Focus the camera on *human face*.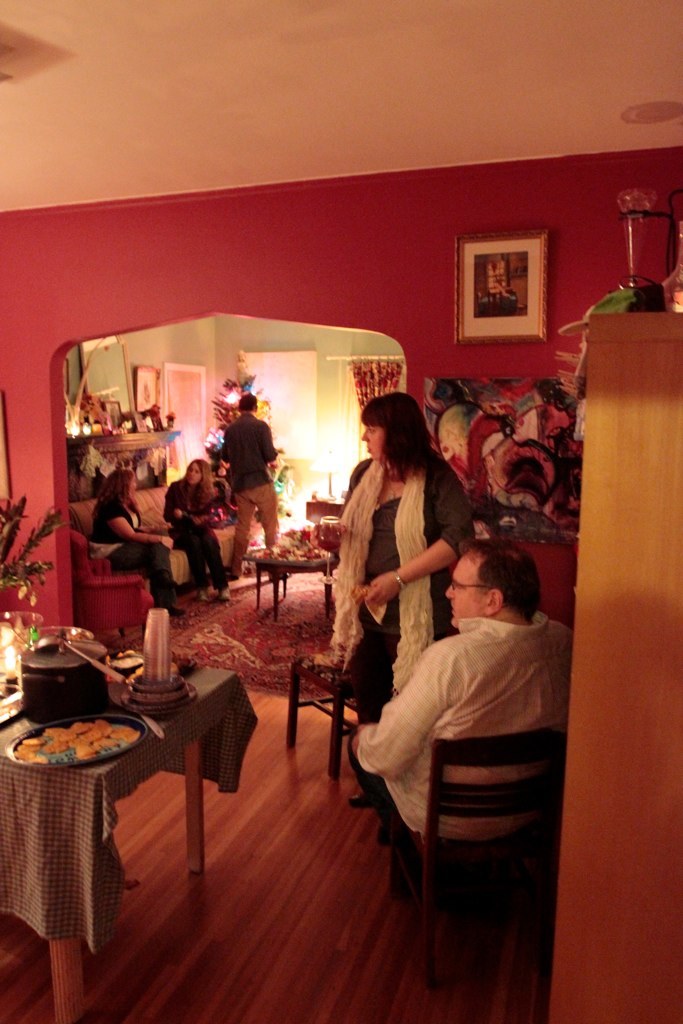
Focus region: [left=448, top=552, right=485, bottom=630].
